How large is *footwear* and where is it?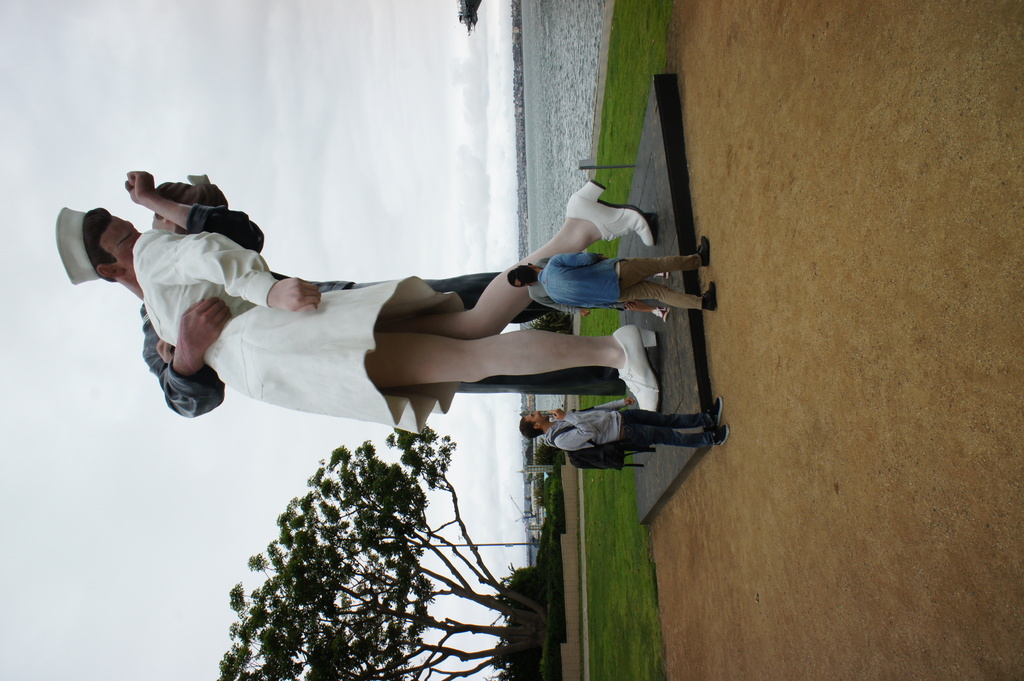
Bounding box: left=703, top=278, right=717, bottom=311.
